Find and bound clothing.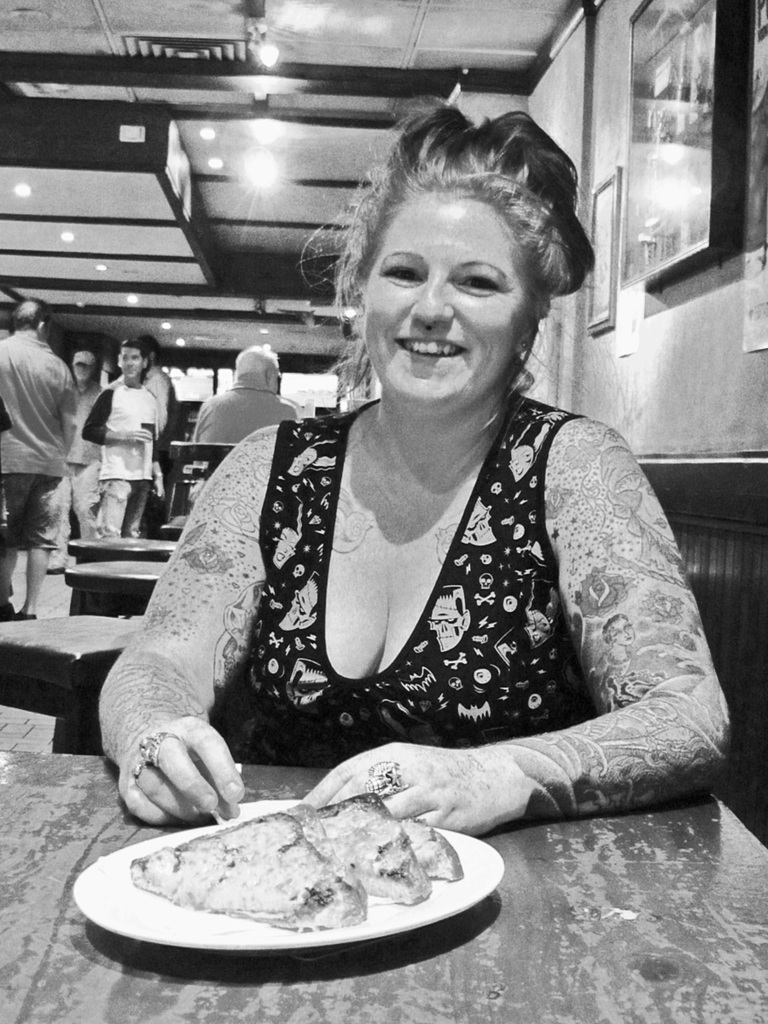
Bound: bbox=[238, 358, 673, 852].
